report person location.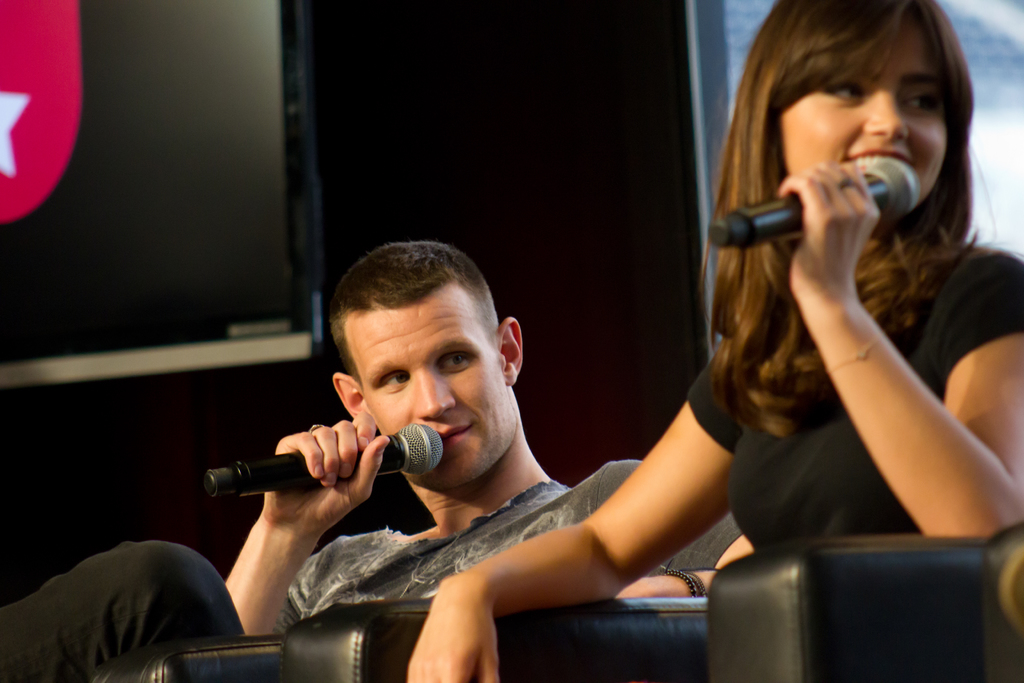
Report: box=[404, 0, 1023, 682].
